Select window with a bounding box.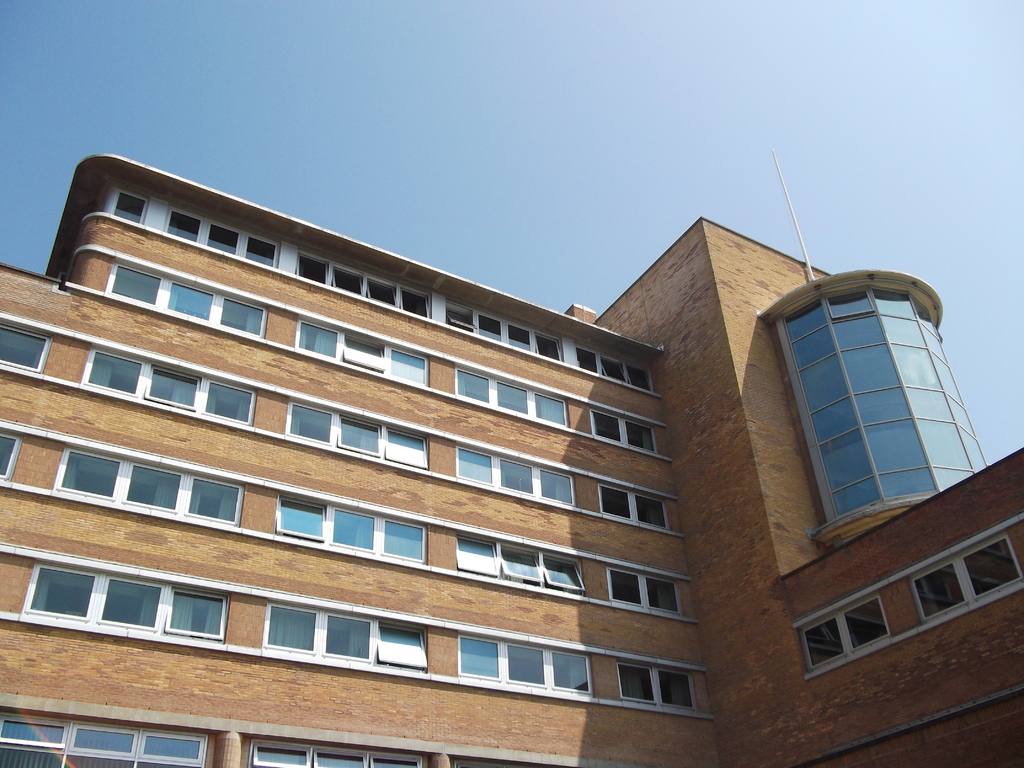
region(616, 662, 699, 709).
